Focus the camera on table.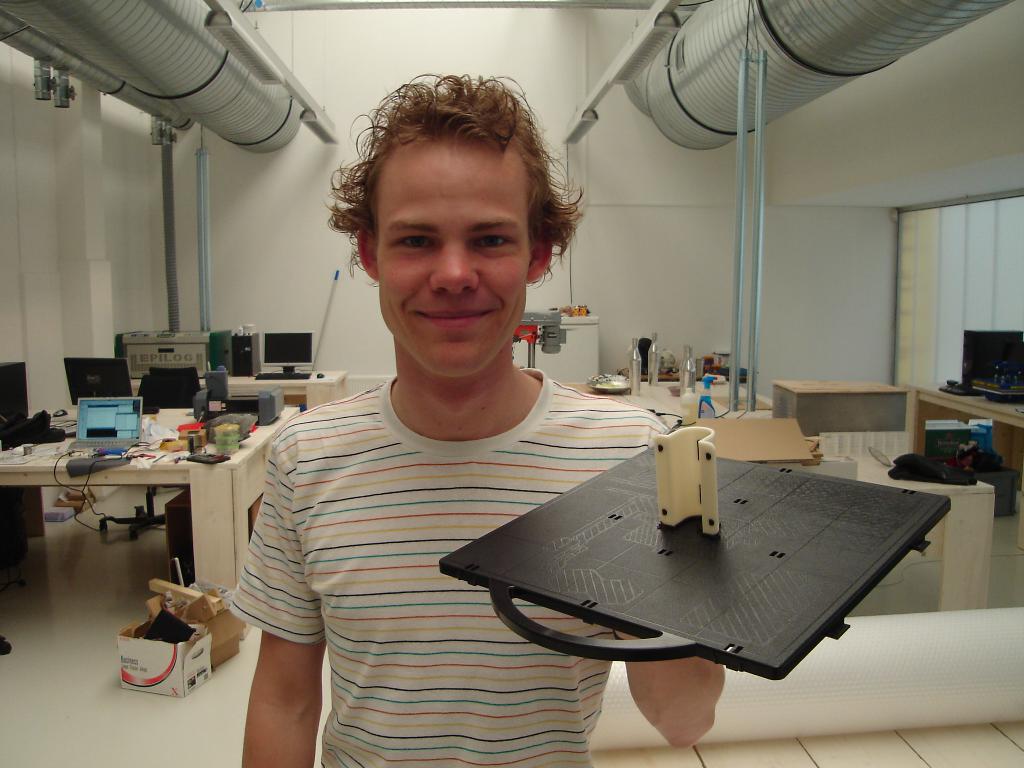
Focus region: region(7, 417, 270, 627).
